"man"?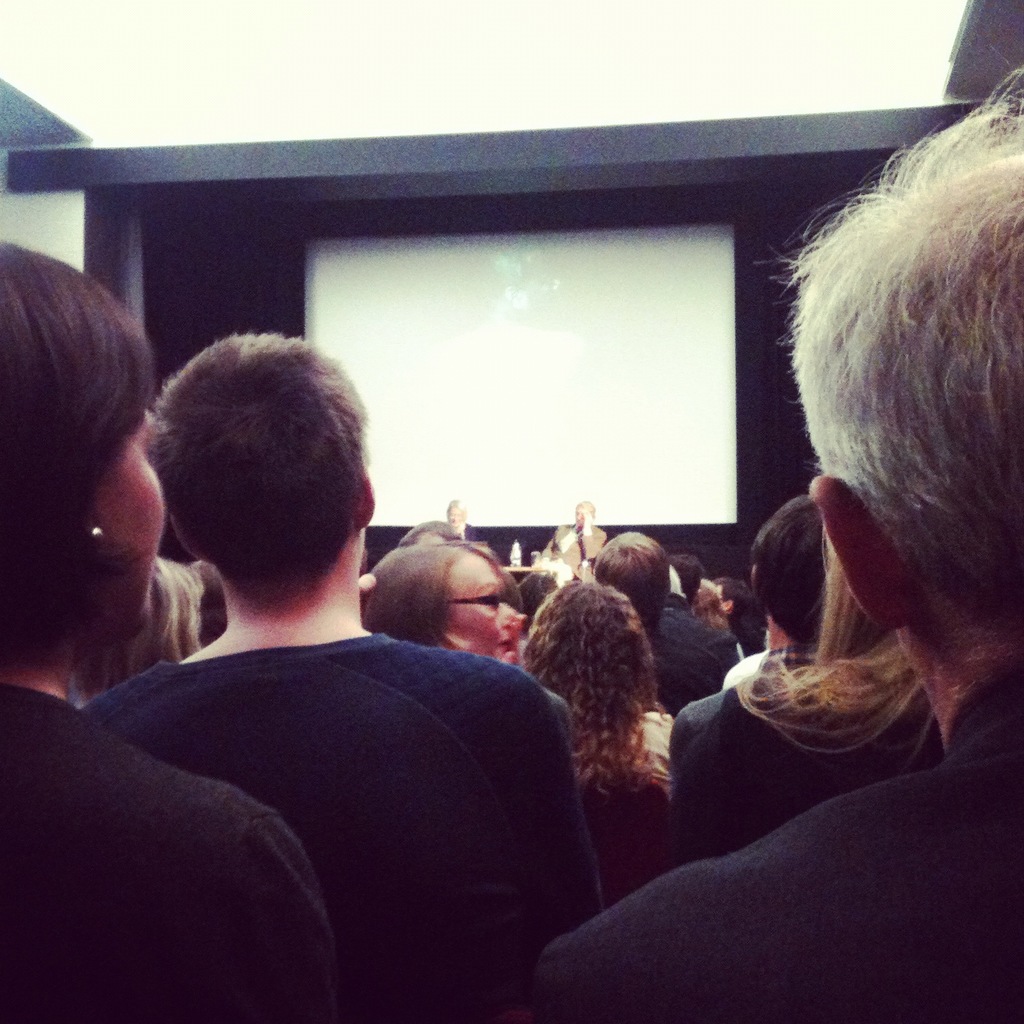
pyautogui.locateOnScreen(53, 319, 507, 971)
